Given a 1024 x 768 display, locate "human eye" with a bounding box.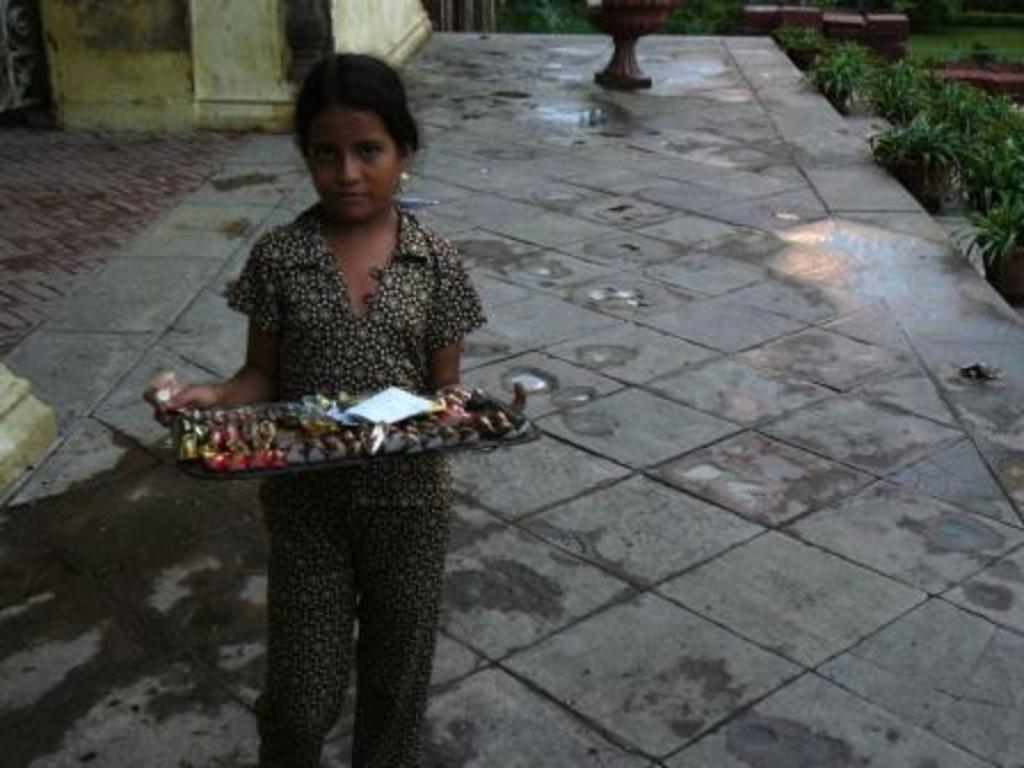
Located: [left=354, top=146, right=386, bottom=165].
